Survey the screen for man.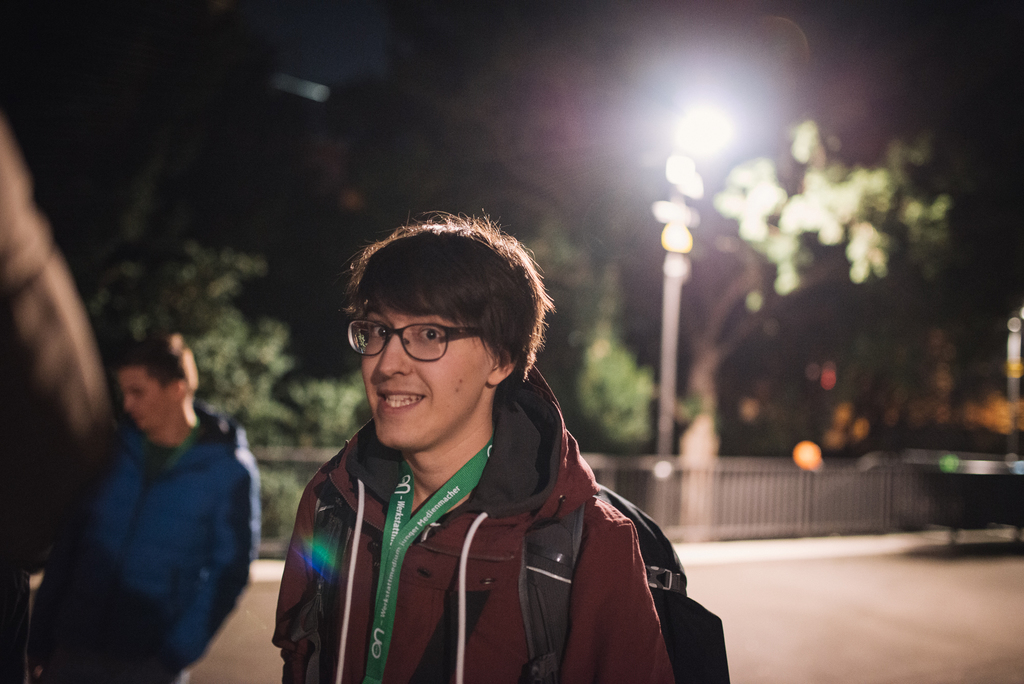
Survey found: Rect(262, 202, 739, 683).
